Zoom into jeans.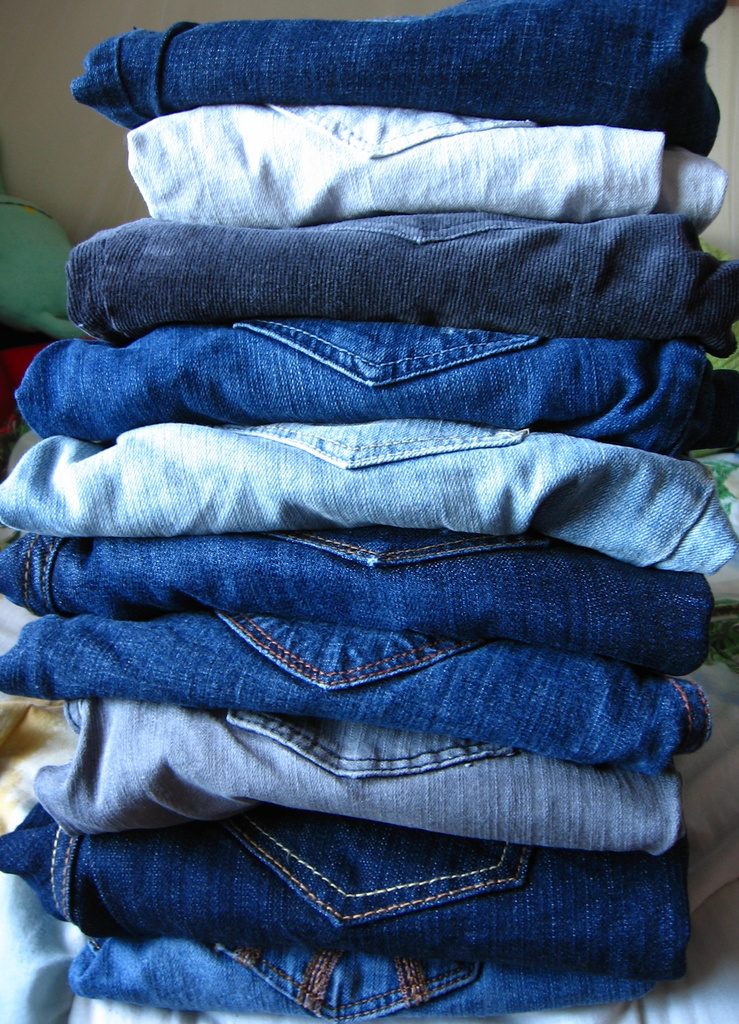
Zoom target: {"x1": 20, "y1": 321, "x2": 727, "y2": 450}.
